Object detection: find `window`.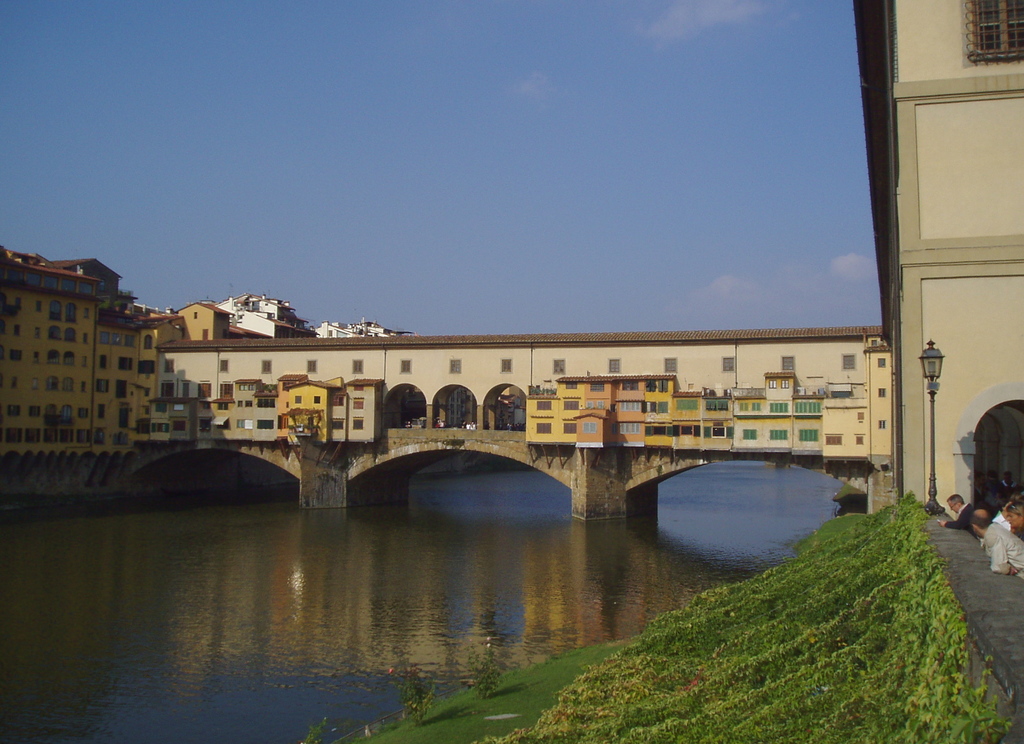
<region>115, 331, 120, 347</region>.
